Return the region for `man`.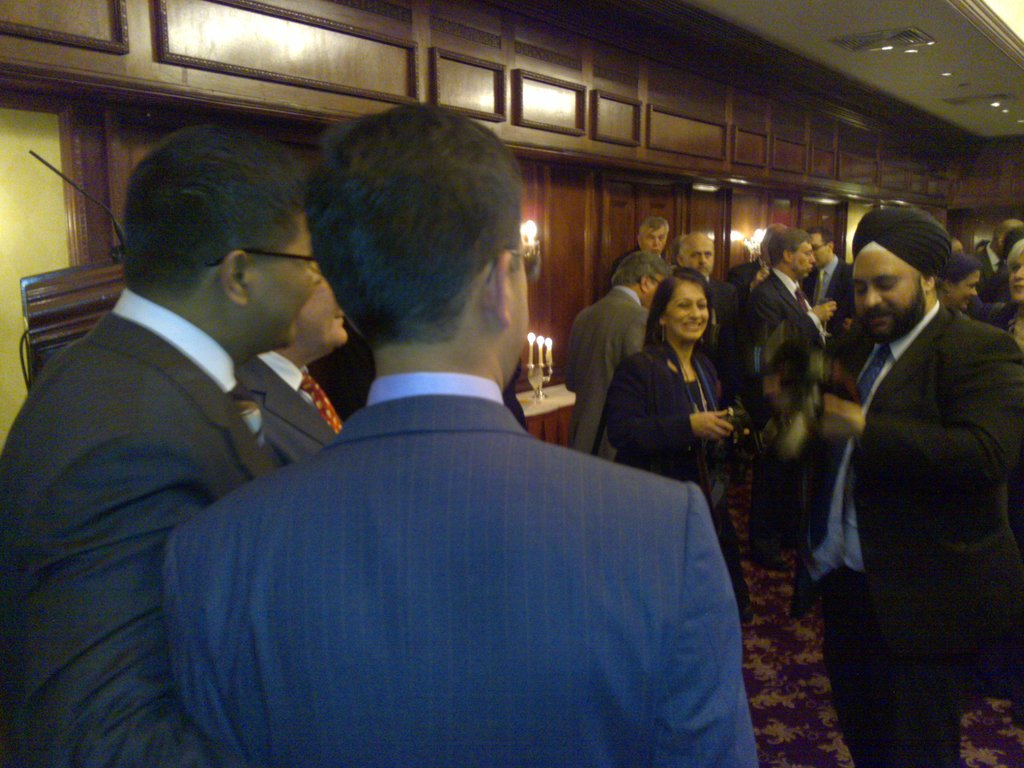
detection(161, 95, 765, 767).
